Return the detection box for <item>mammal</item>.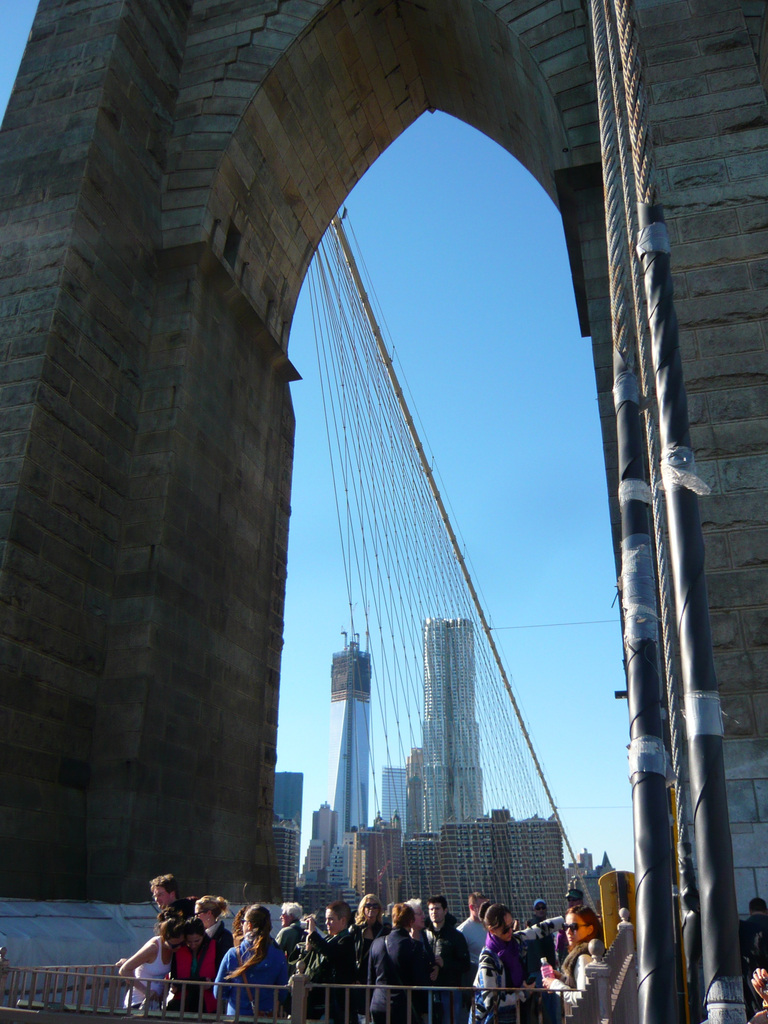
298 902 364 1023.
